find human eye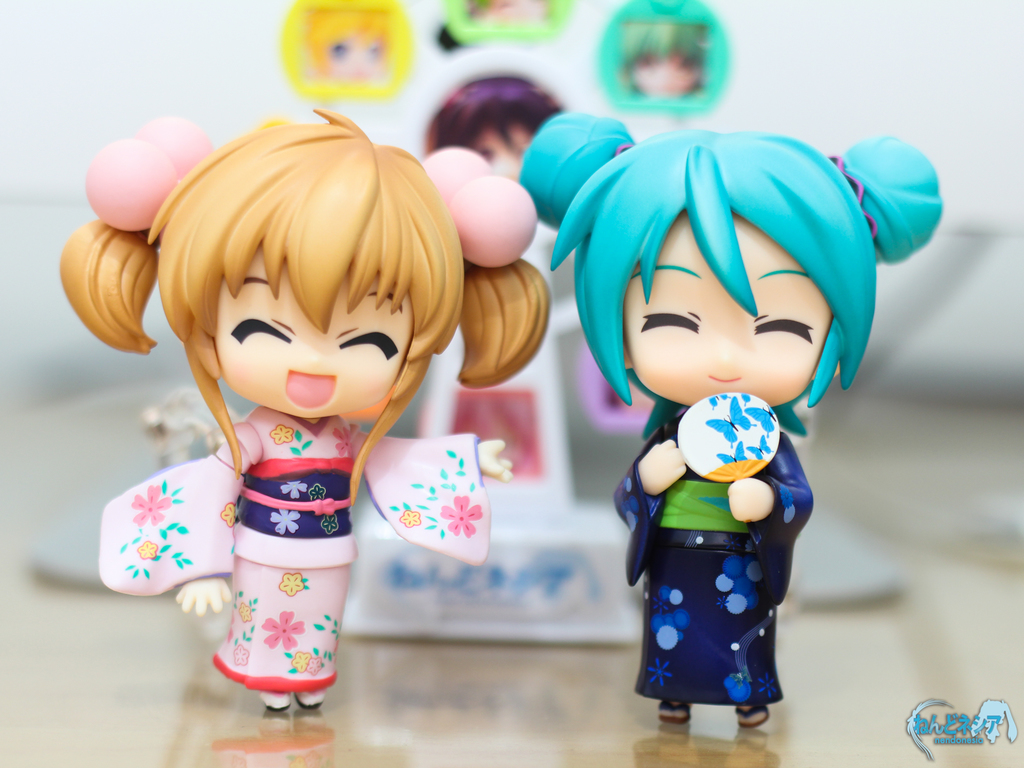
select_region(232, 311, 290, 342)
